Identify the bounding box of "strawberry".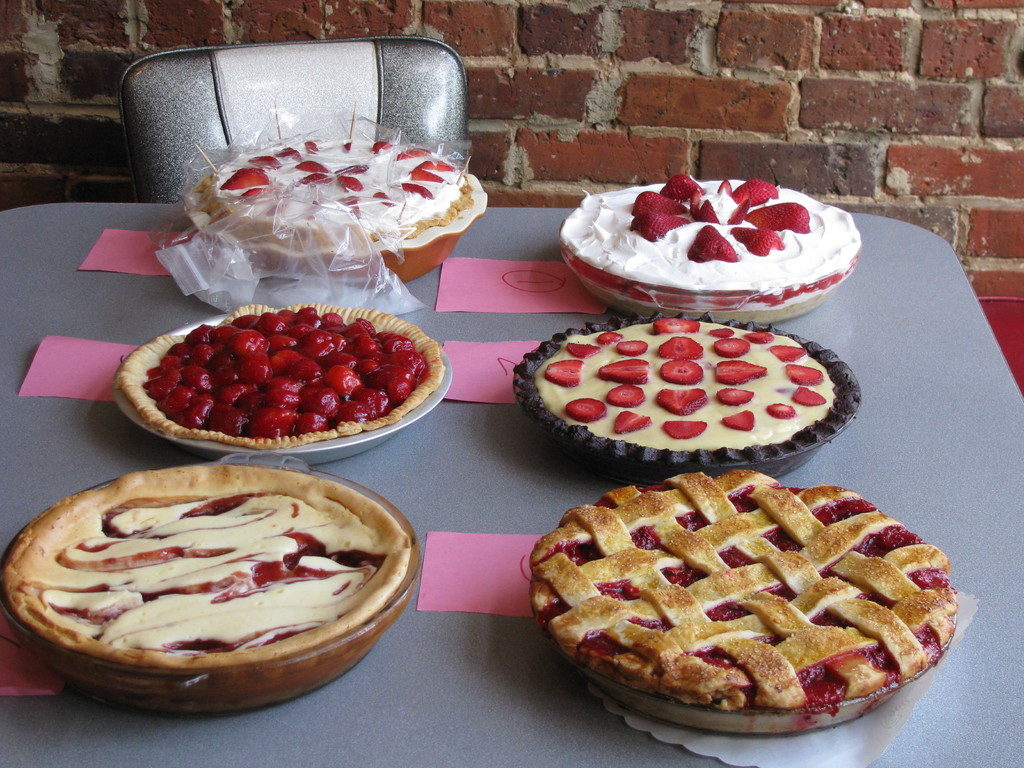
{"x1": 544, "y1": 359, "x2": 585, "y2": 391}.
